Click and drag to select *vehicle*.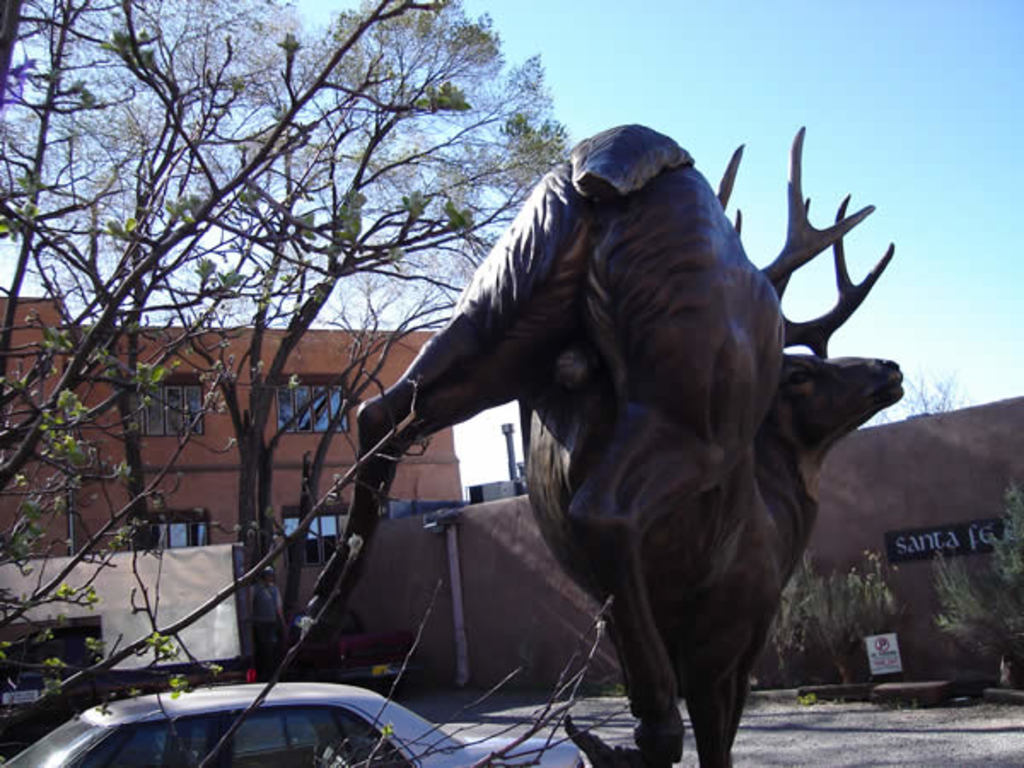
Selection: rect(15, 669, 476, 759).
